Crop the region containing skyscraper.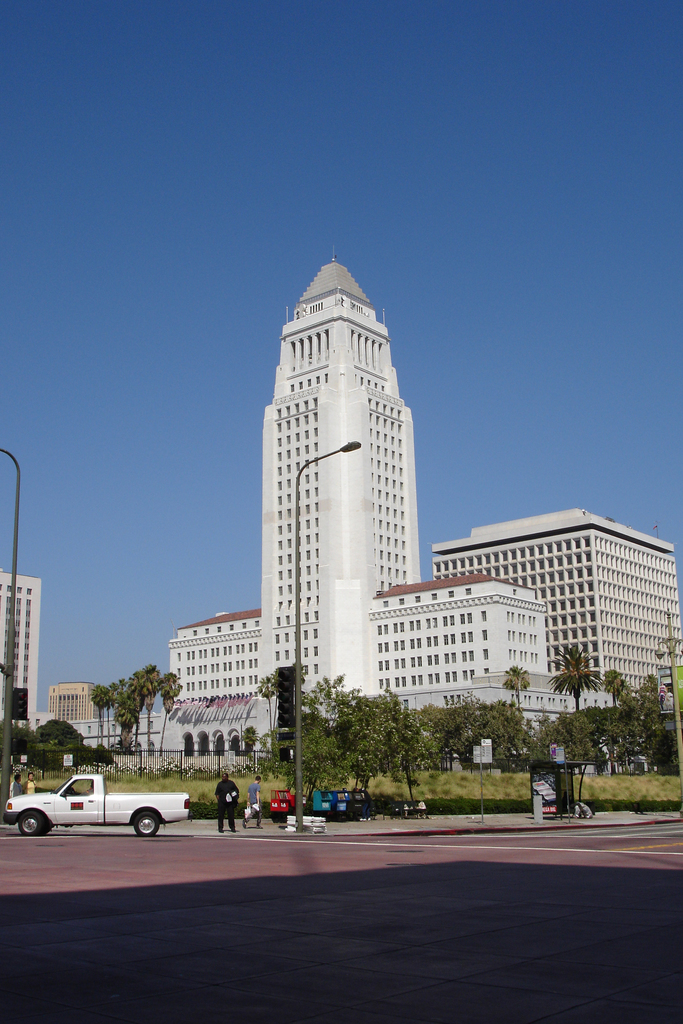
Crop region: 250/264/443/672.
